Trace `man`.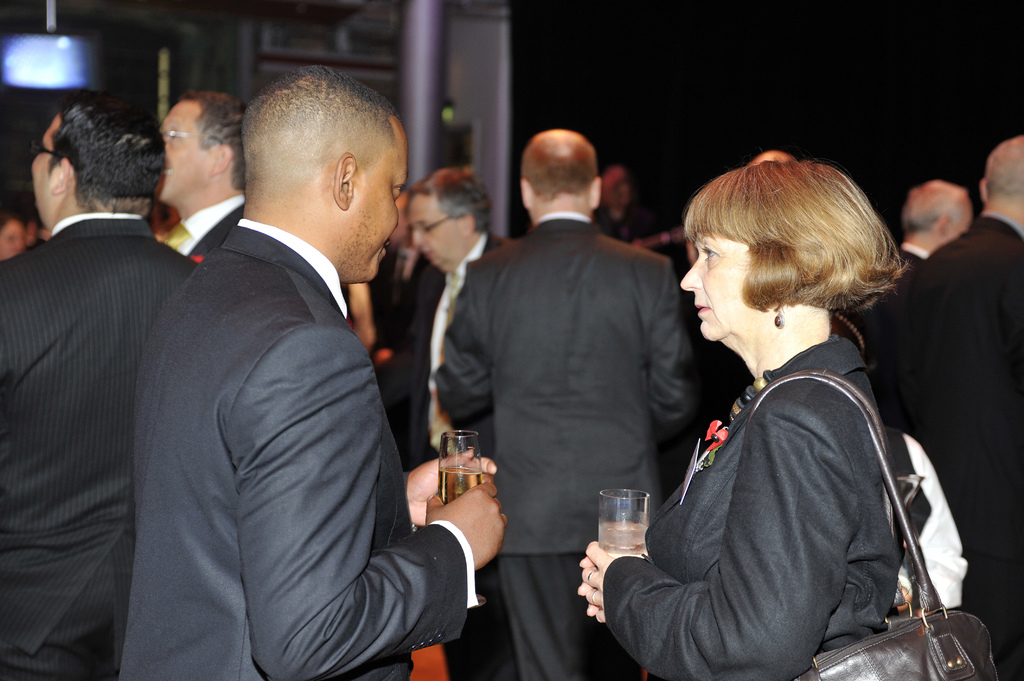
Traced to Rect(118, 73, 504, 680).
